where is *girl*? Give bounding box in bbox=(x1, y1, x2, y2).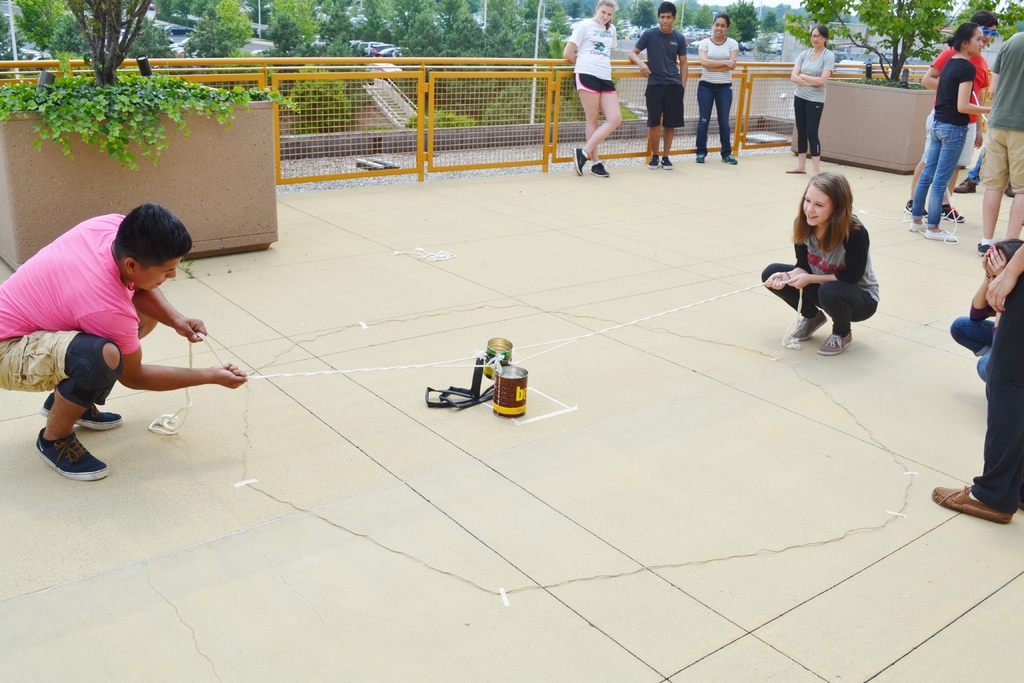
bbox=(751, 173, 883, 355).
